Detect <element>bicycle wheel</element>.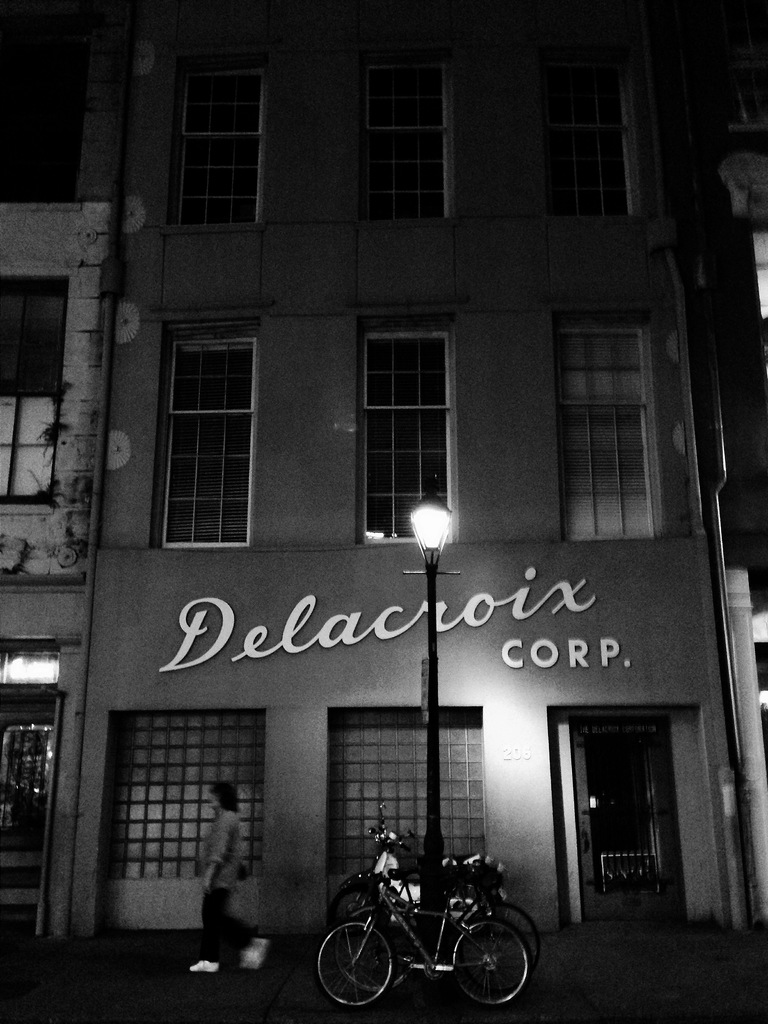
Detected at (319, 909, 410, 1011).
